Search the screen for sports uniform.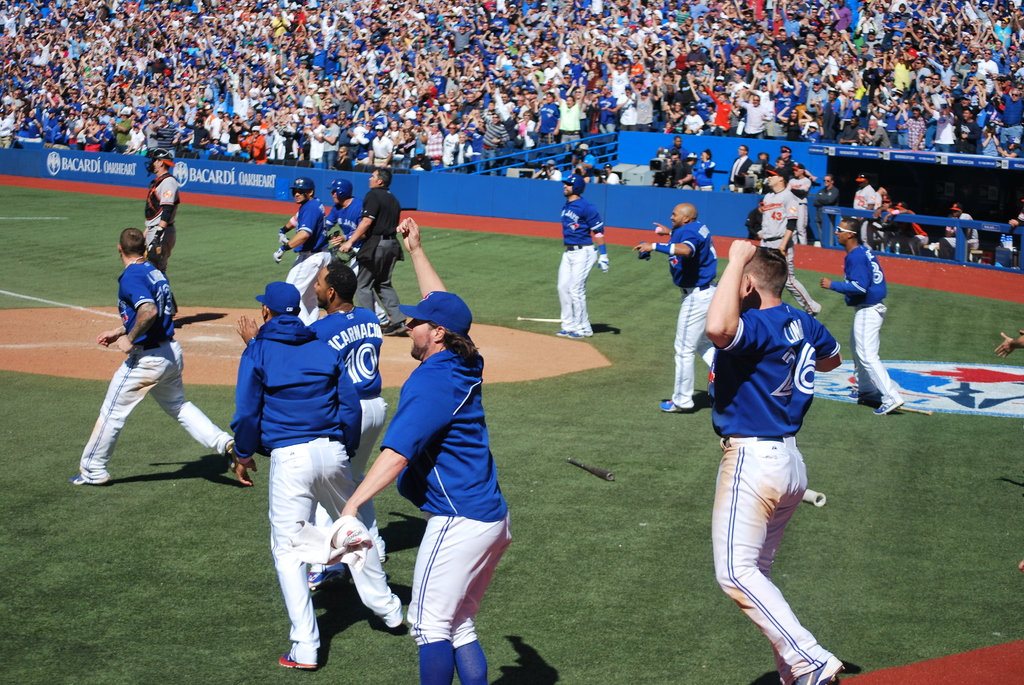
Found at box=[353, 178, 409, 329].
